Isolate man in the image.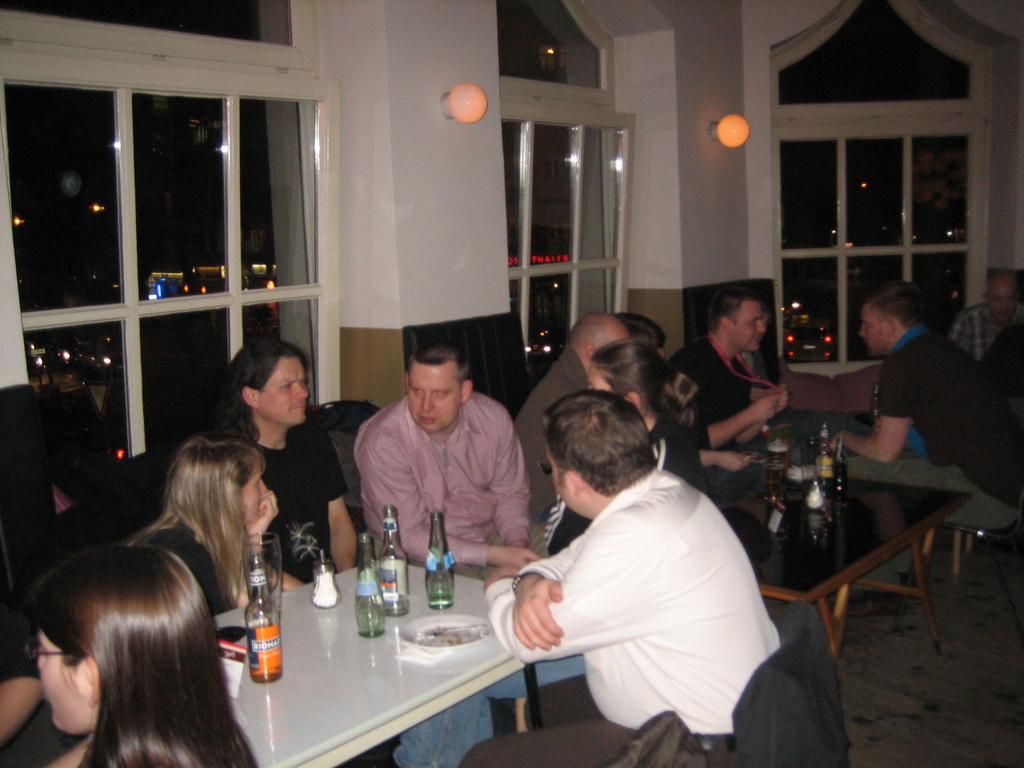
Isolated region: bbox=(195, 336, 494, 767).
